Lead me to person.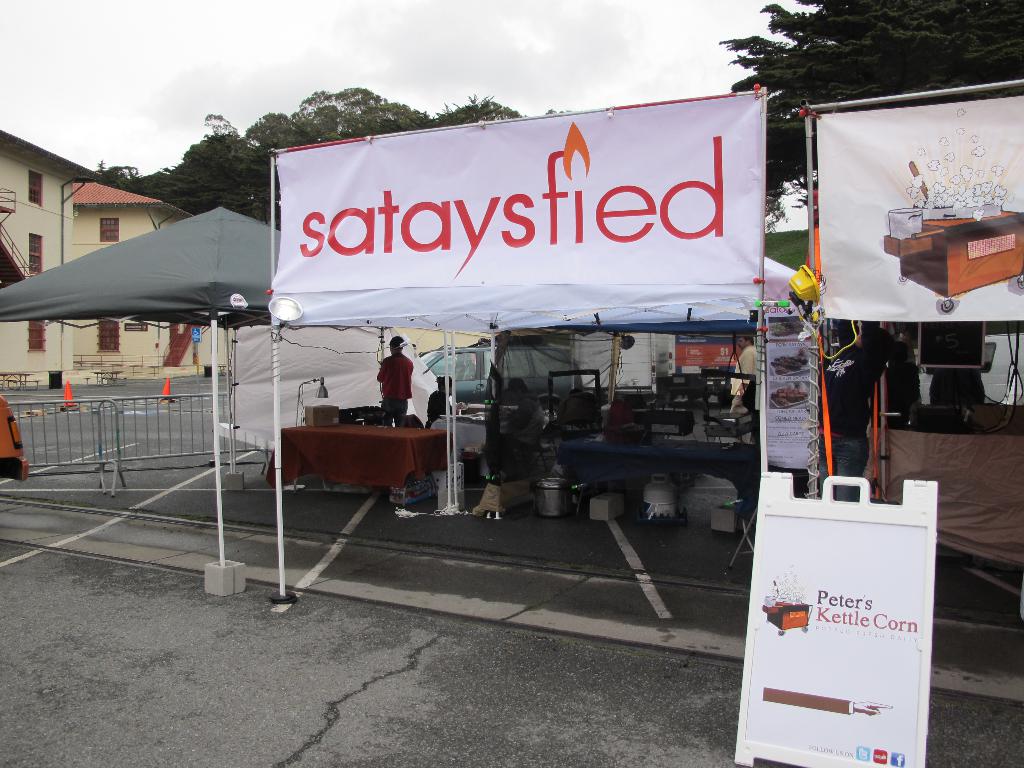
Lead to pyautogui.locateOnScreen(733, 339, 756, 442).
